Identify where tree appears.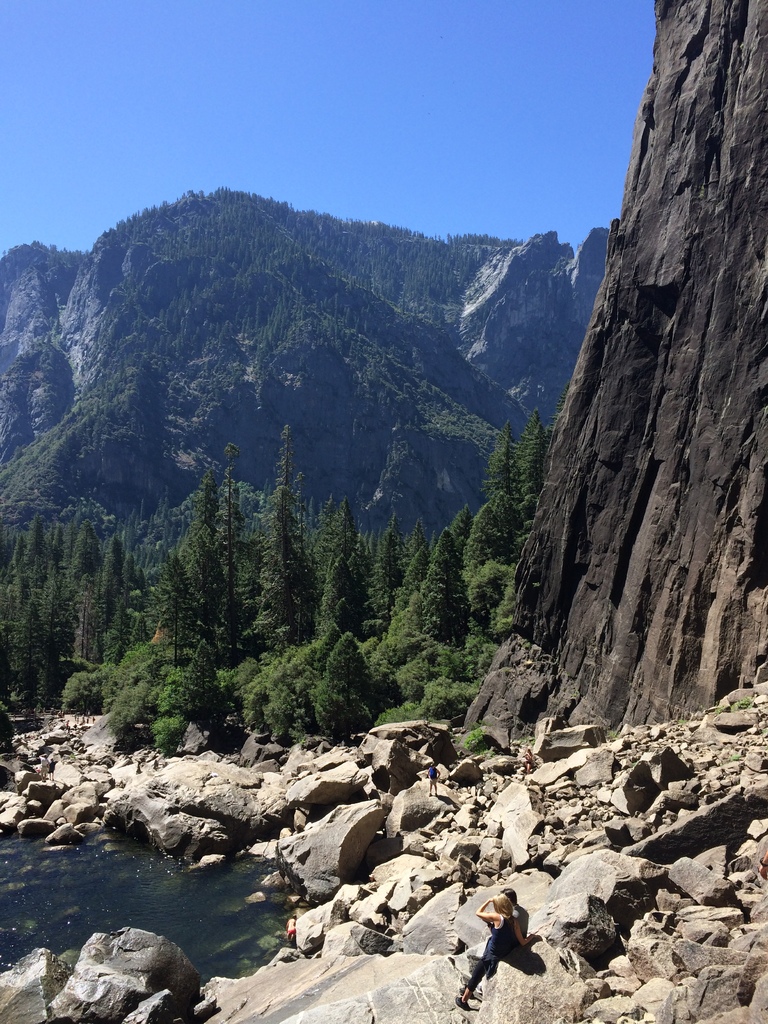
Appears at x1=0, y1=432, x2=553, y2=657.
